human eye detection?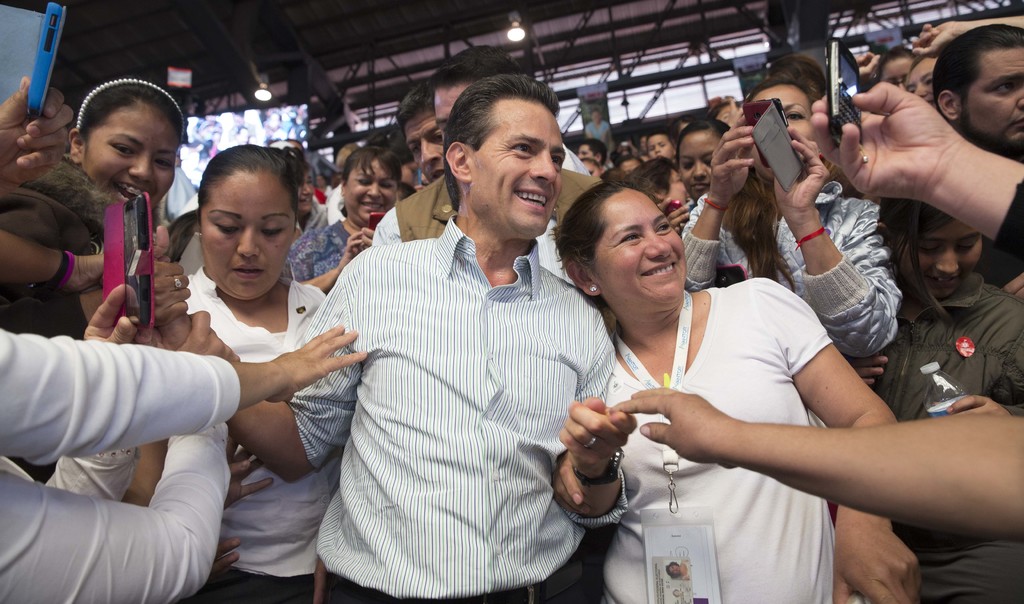
Rect(614, 232, 641, 248)
